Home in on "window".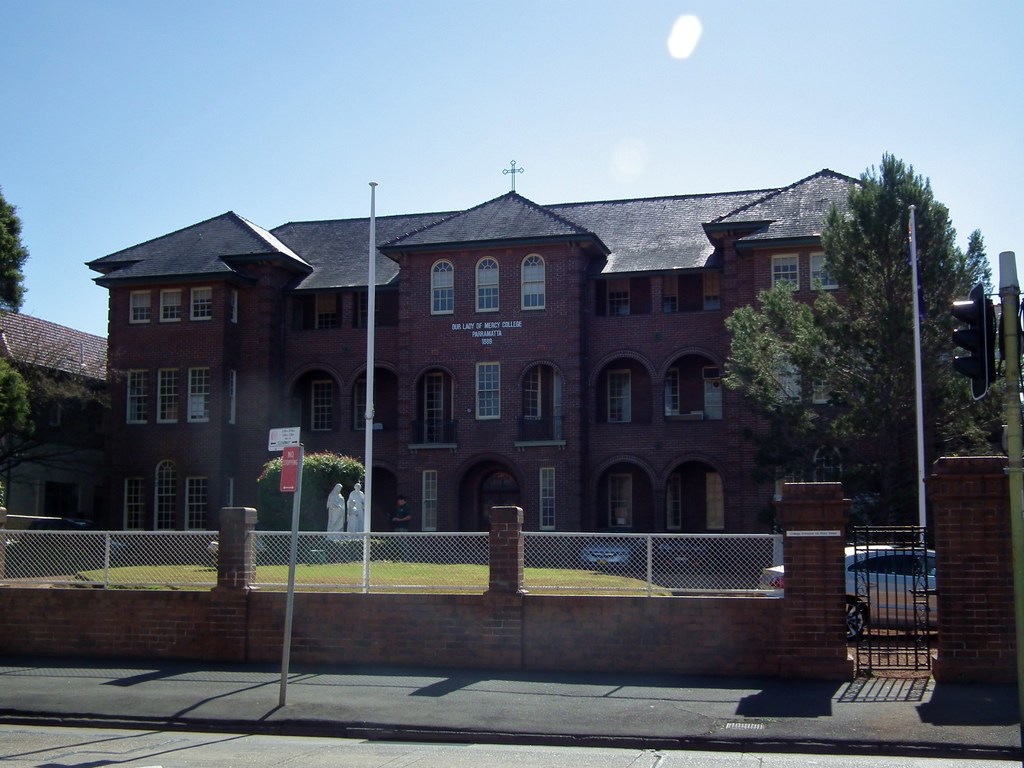
Homed in at (162,369,186,424).
